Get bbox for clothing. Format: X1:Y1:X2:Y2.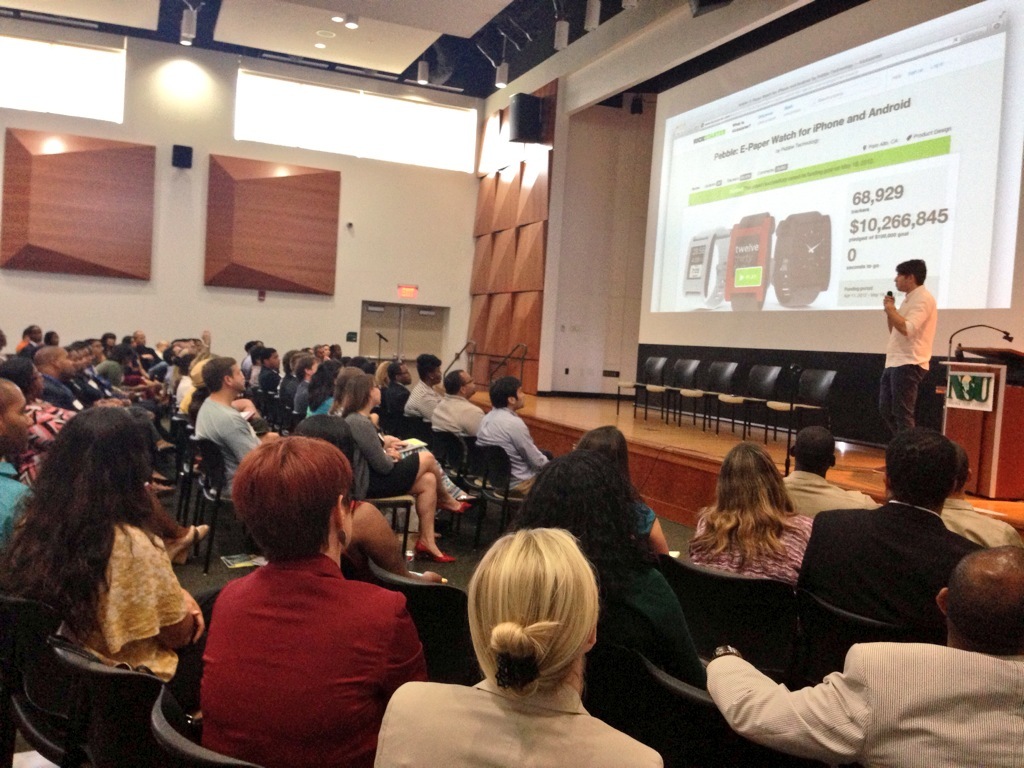
55:523:204:672.
